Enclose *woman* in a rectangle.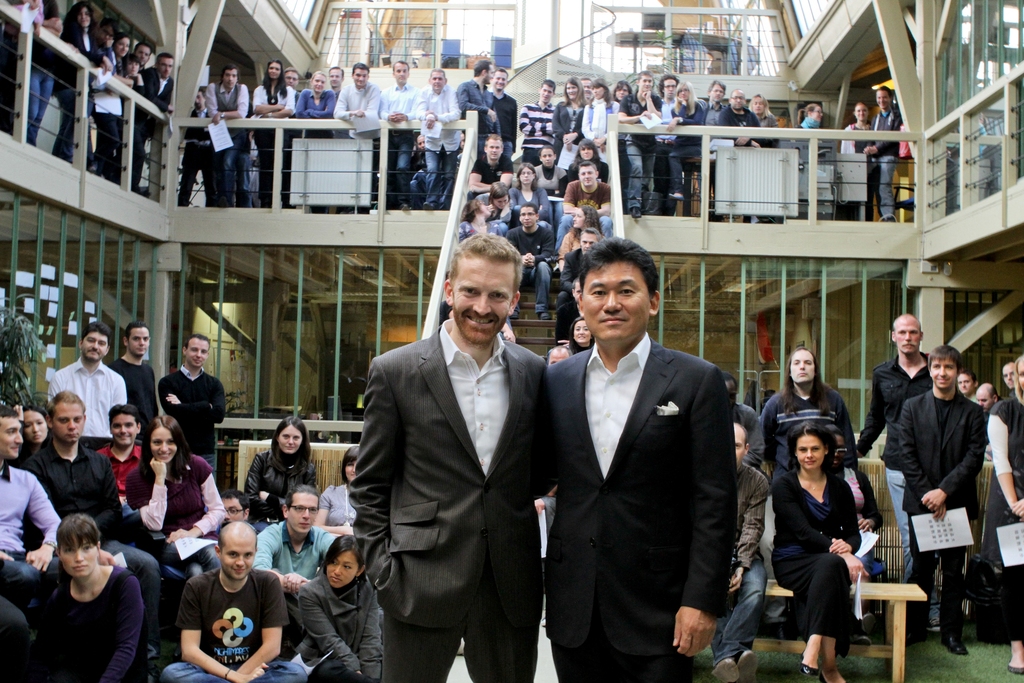
l=796, t=104, r=829, b=226.
